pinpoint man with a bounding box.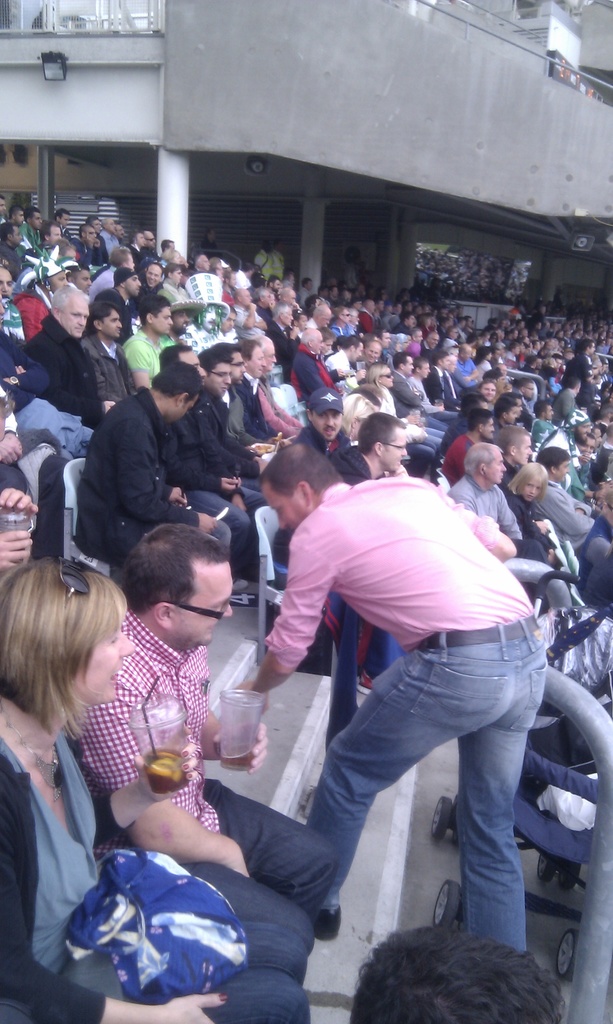
{"x1": 366, "y1": 340, "x2": 383, "y2": 362}.
